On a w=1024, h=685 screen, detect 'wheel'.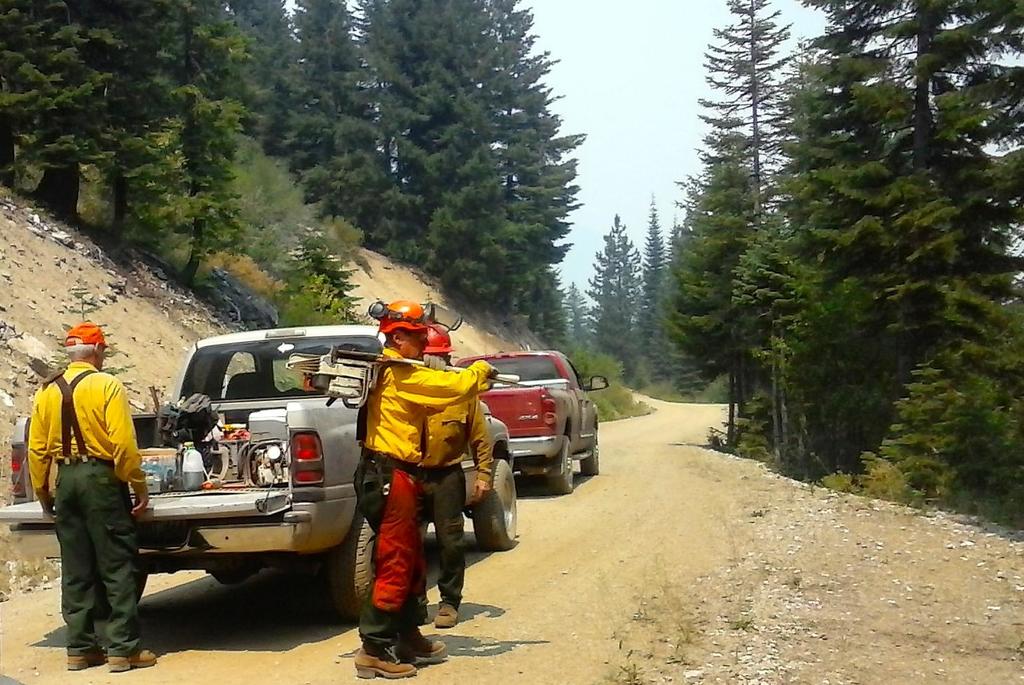
{"x1": 332, "y1": 510, "x2": 379, "y2": 626}.
